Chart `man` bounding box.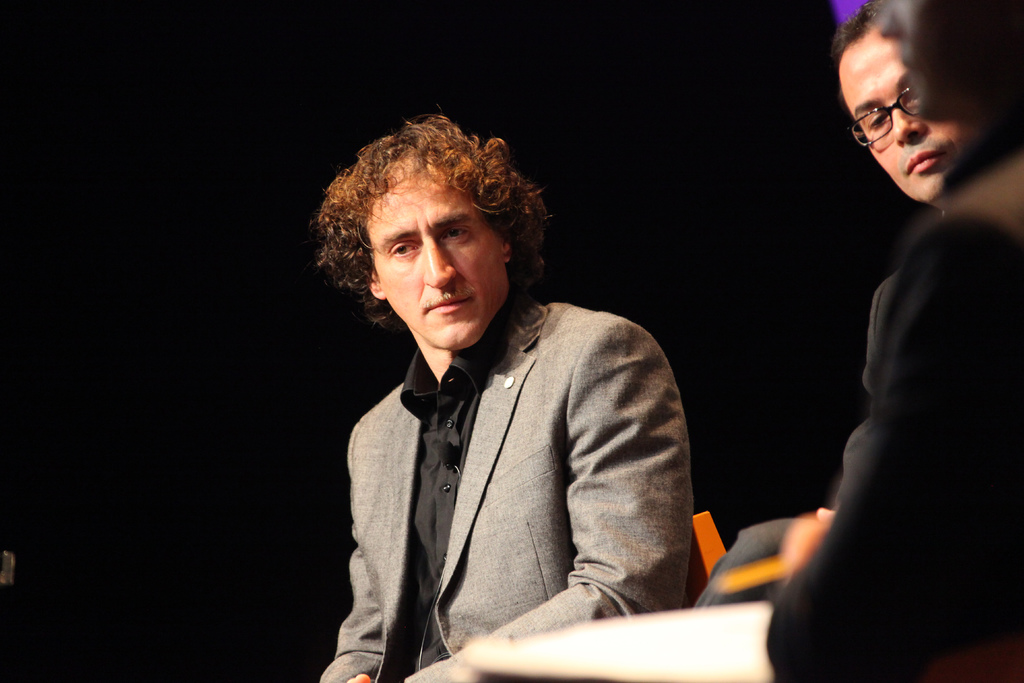
Charted: l=776, t=0, r=1023, b=600.
